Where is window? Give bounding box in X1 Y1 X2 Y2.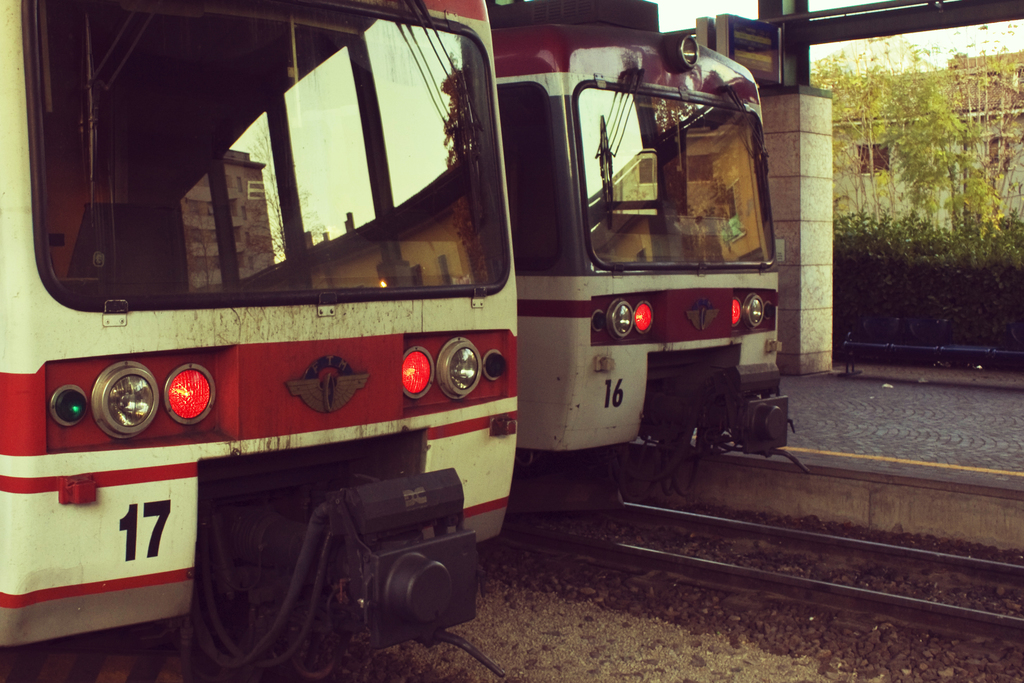
855 142 889 175.
